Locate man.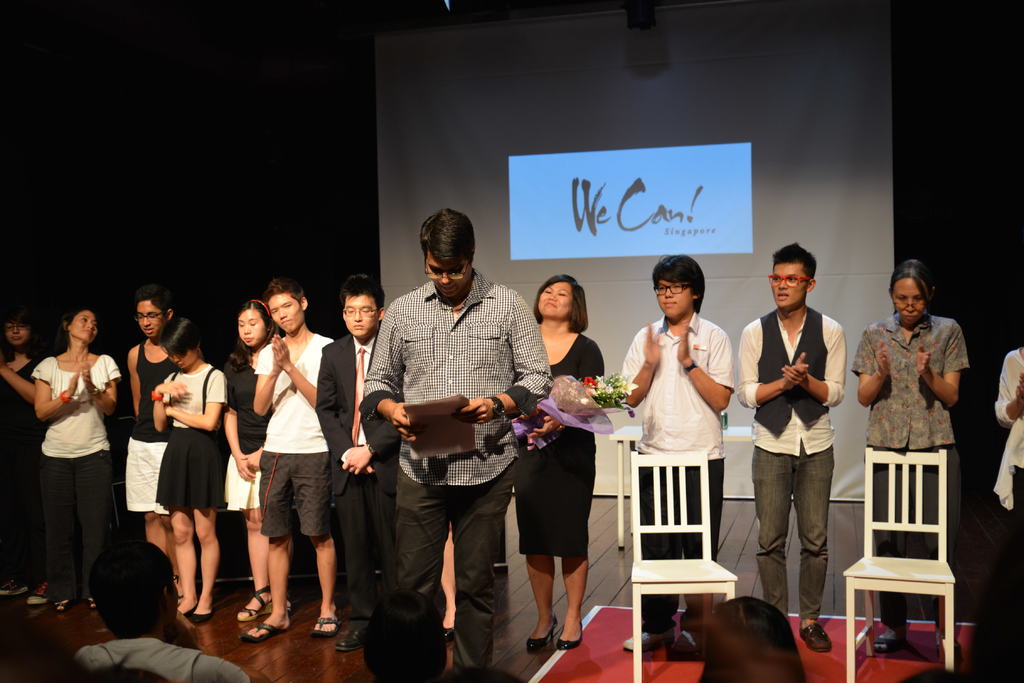
Bounding box: left=76, top=537, right=254, bottom=682.
